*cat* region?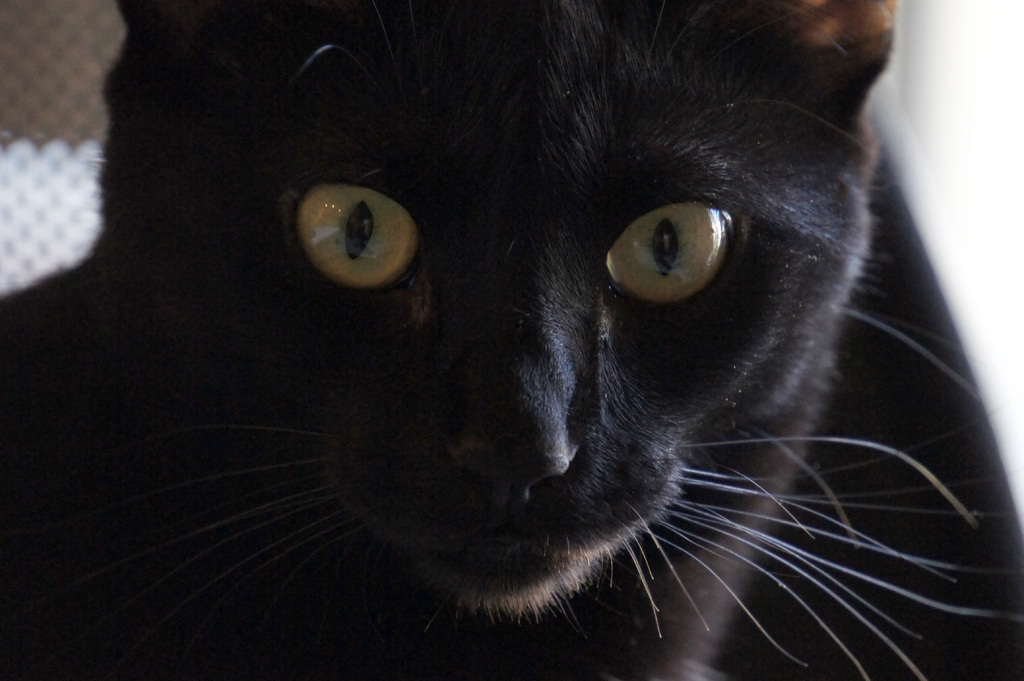
bbox=[0, 0, 1021, 680]
